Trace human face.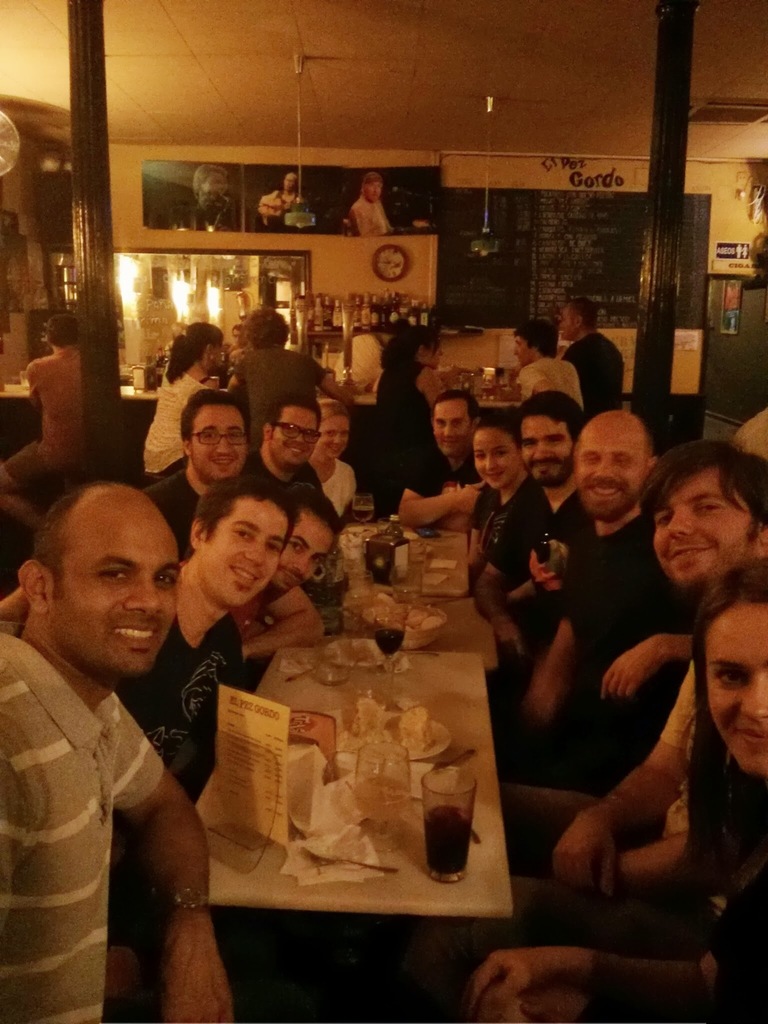
Traced to pyautogui.locateOnScreen(62, 505, 176, 682).
